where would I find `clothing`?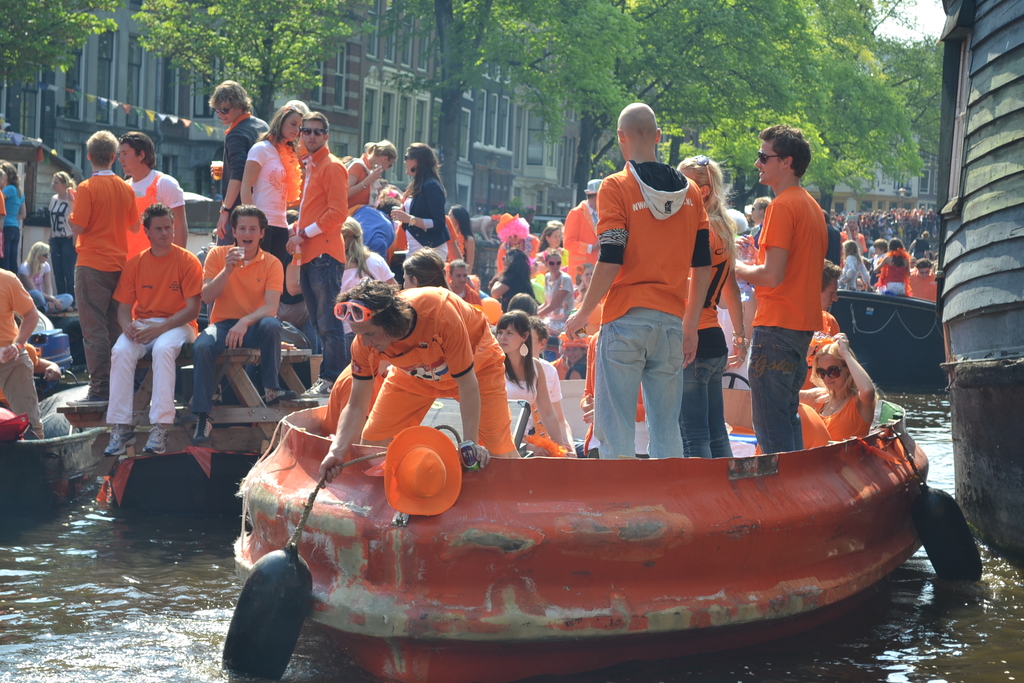
At Rect(0, 193, 9, 267).
